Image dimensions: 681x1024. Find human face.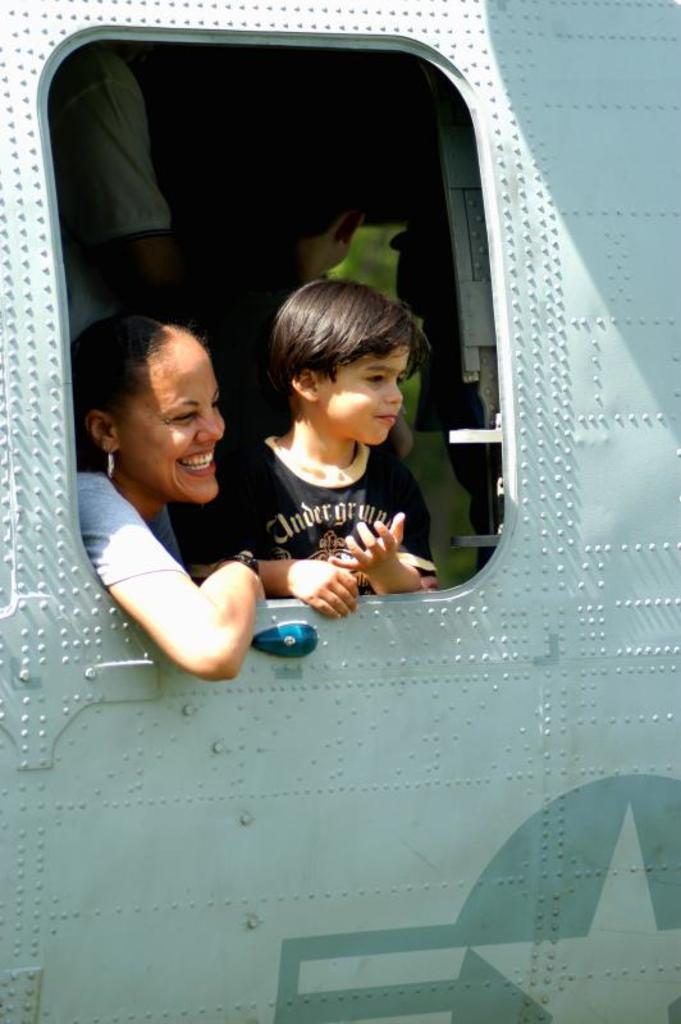
[left=122, top=333, right=225, bottom=503].
